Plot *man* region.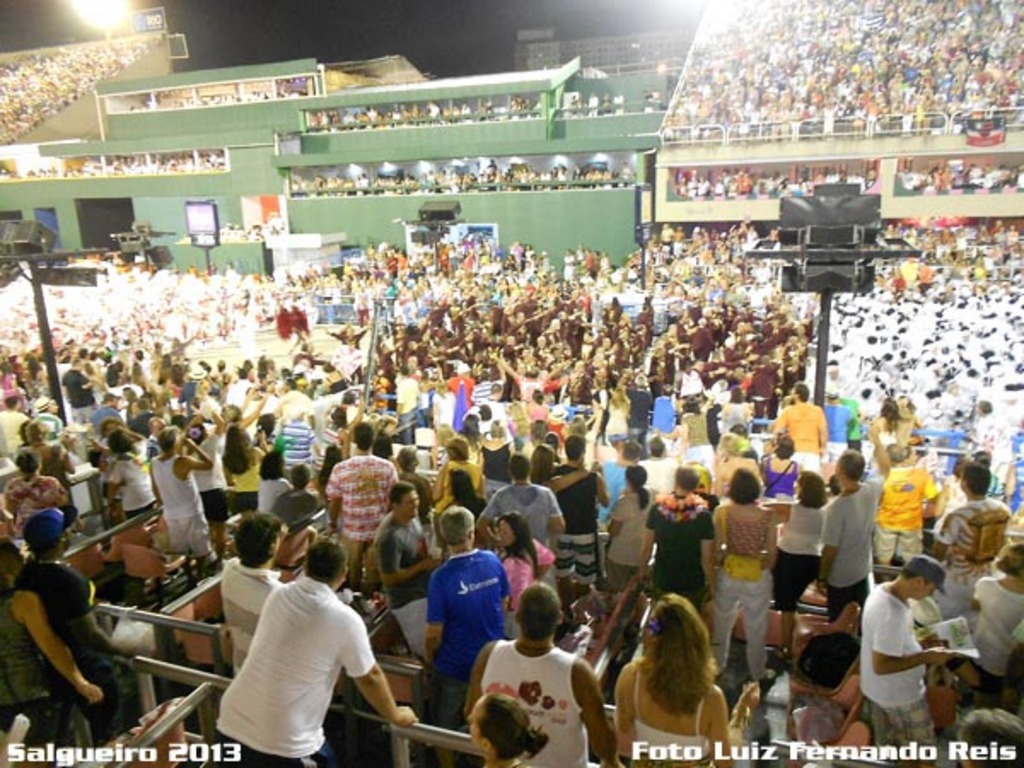
Plotted at 824, 394, 855, 445.
